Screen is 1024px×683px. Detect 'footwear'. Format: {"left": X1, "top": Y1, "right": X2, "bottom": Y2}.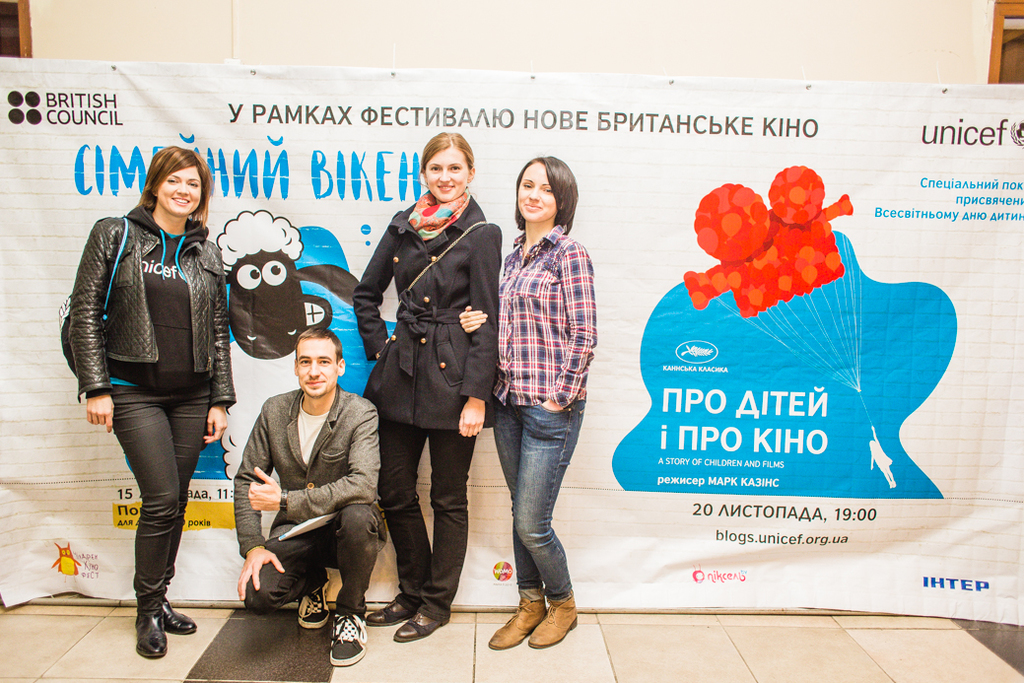
{"left": 164, "top": 601, "right": 196, "bottom": 636}.
